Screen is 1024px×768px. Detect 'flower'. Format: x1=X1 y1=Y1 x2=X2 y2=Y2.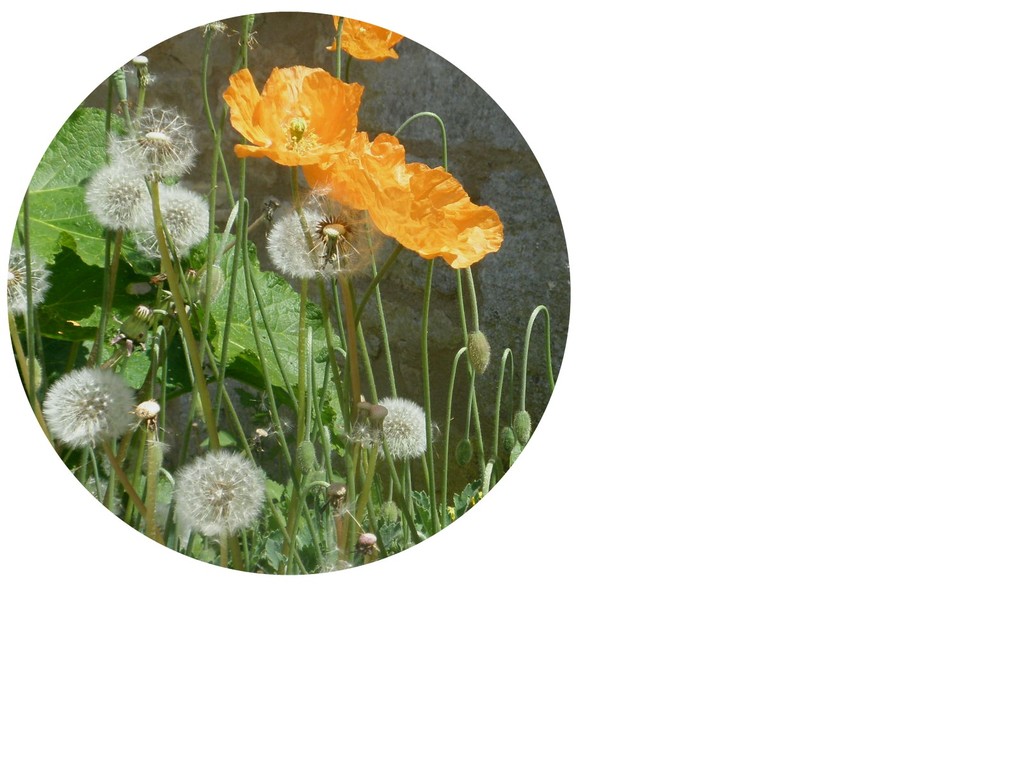
x1=366 y1=385 x2=433 y2=459.
